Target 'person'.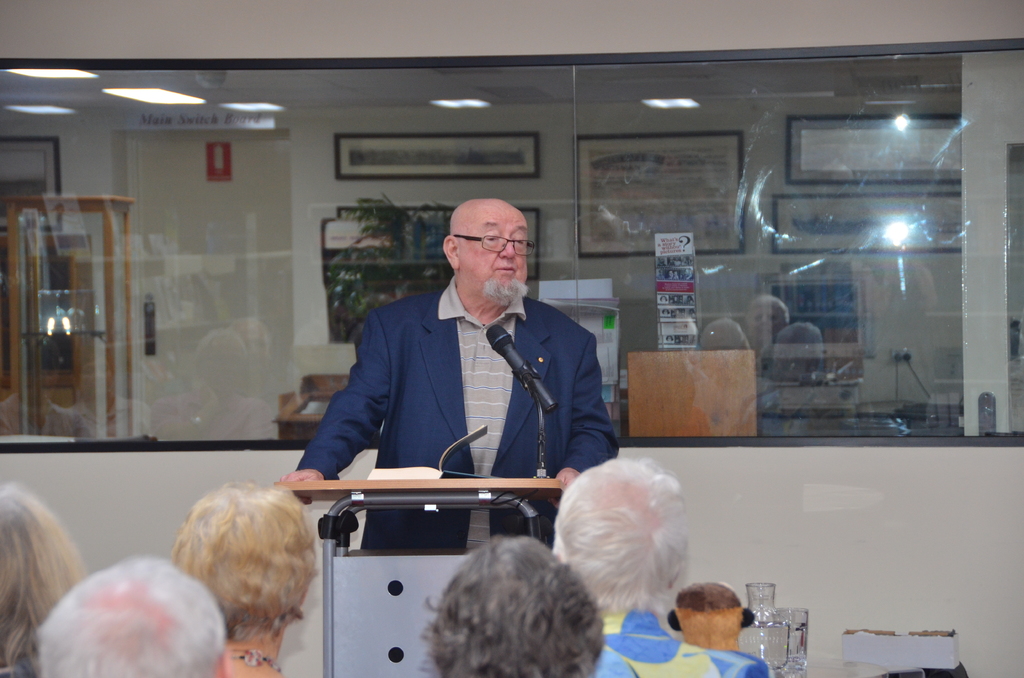
Target region: 529:455:771:677.
